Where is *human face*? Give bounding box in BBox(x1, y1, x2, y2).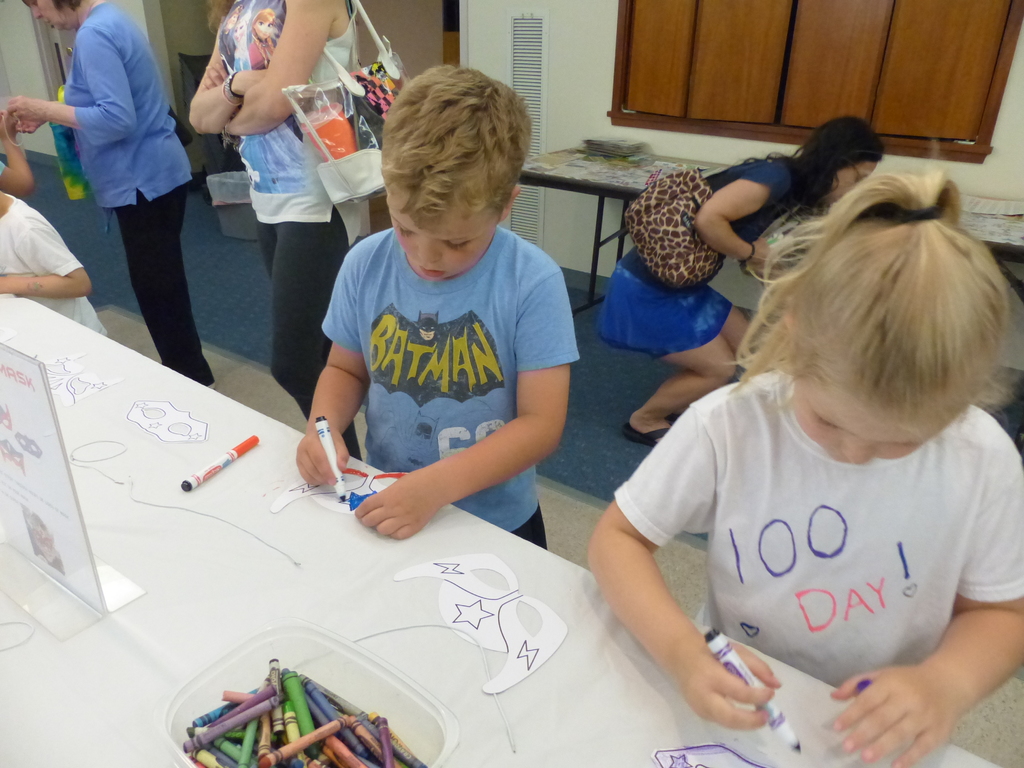
BBox(830, 163, 879, 204).
